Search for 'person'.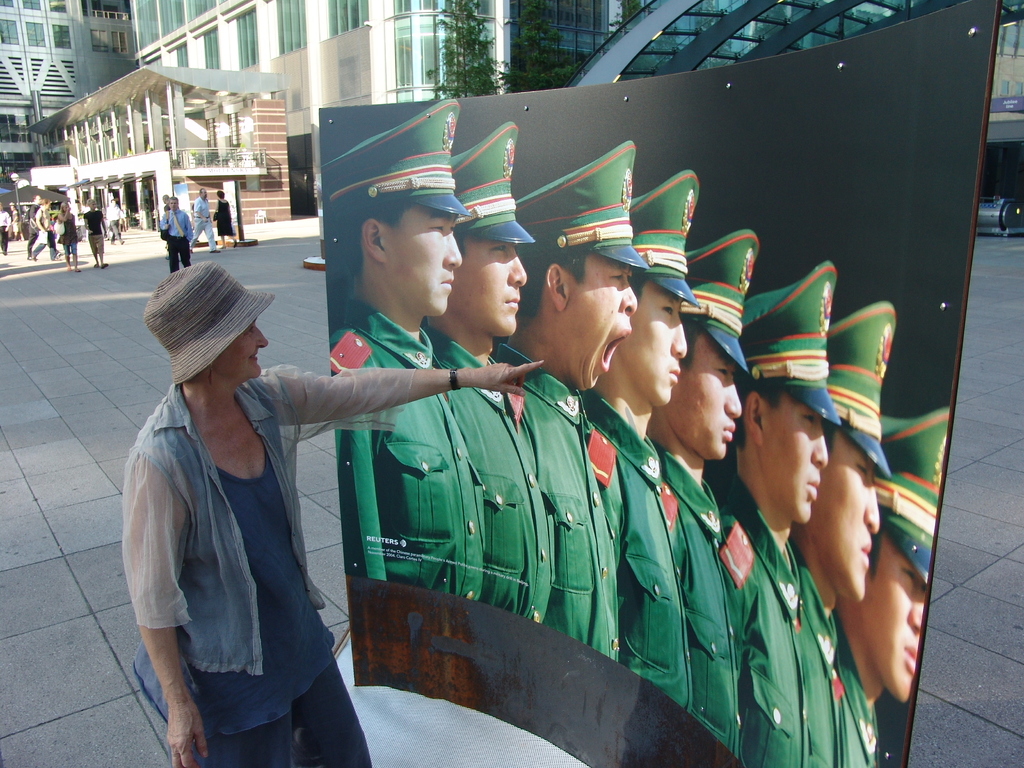
Found at detection(81, 196, 111, 265).
